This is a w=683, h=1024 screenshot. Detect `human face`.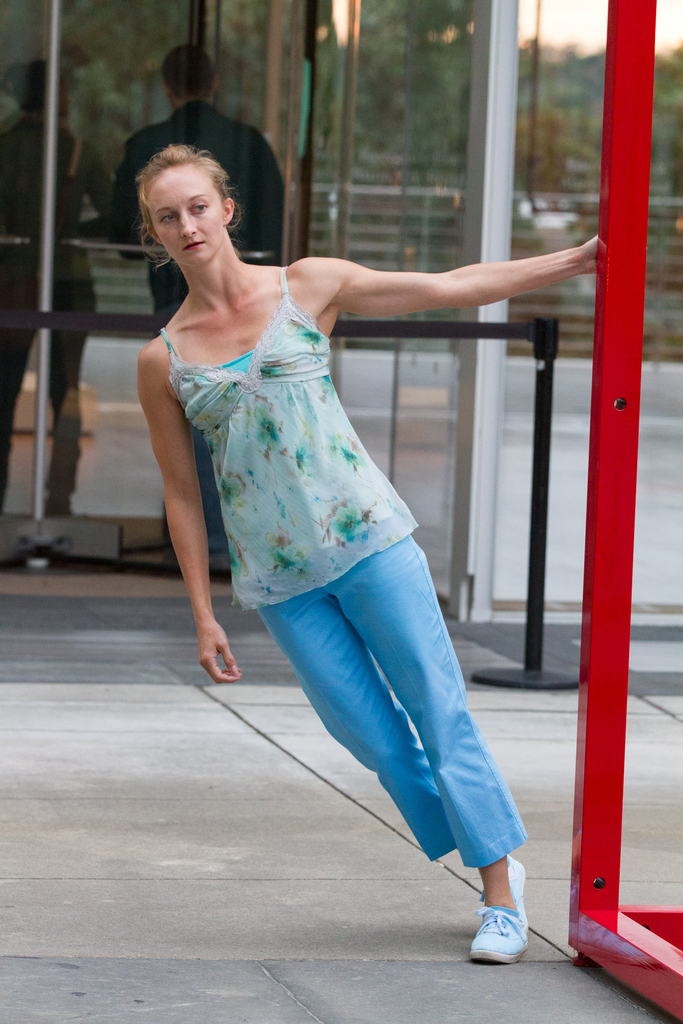
{"x1": 146, "y1": 157, "x2": 223, "y2": 262}.
